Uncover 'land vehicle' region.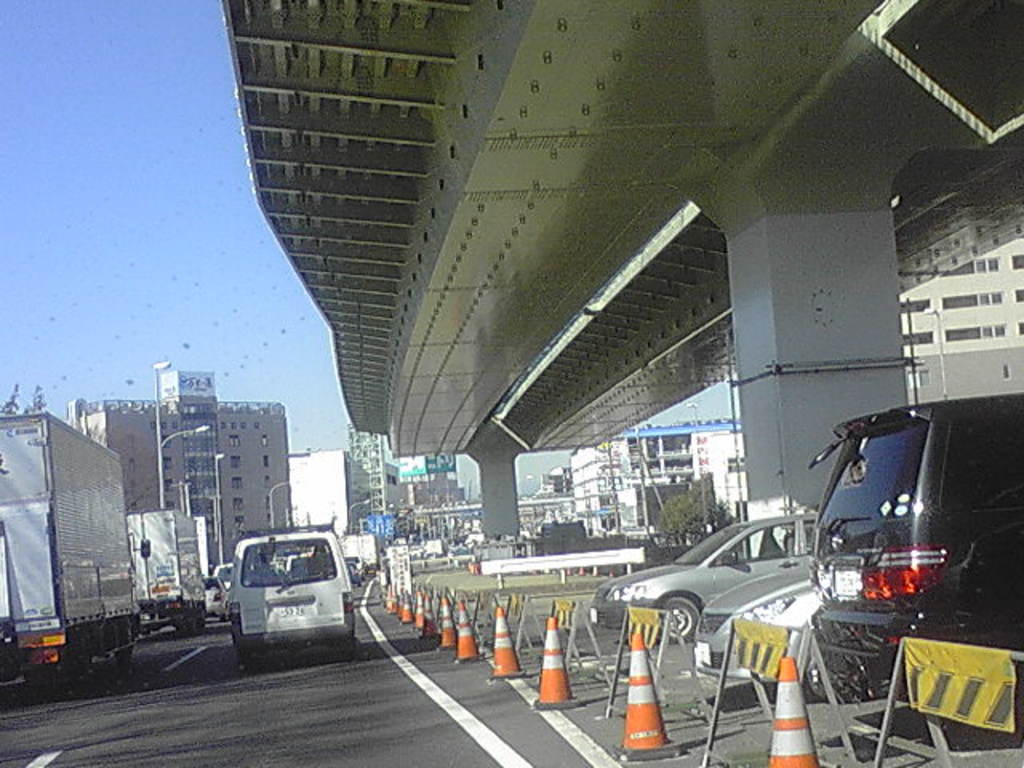
Uncovered: box(208, 560, 234, 595).
